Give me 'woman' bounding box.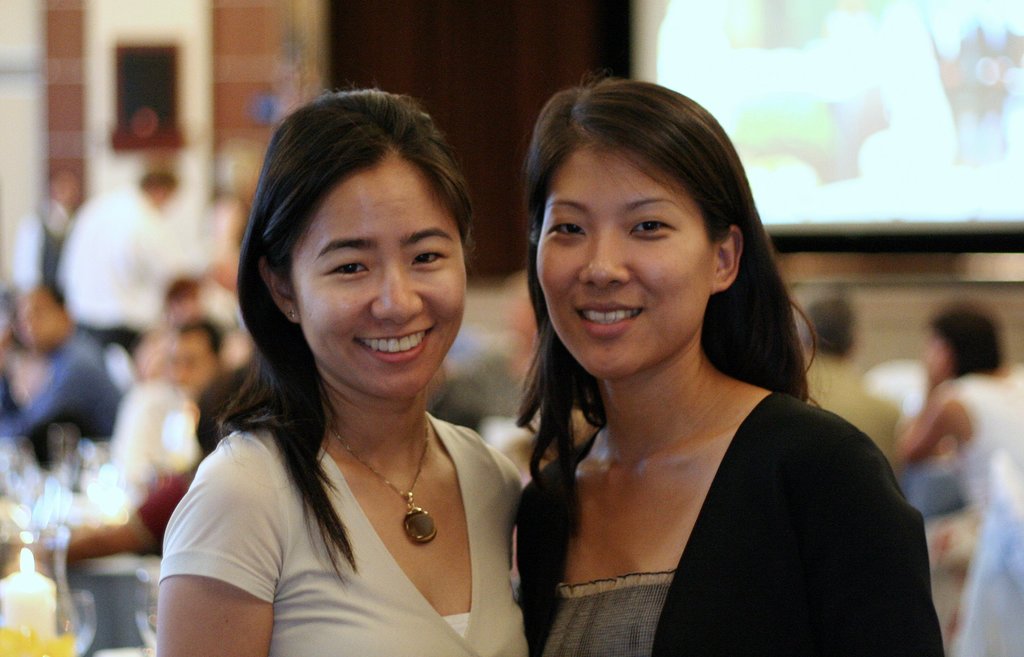
884/301/1023/538.
